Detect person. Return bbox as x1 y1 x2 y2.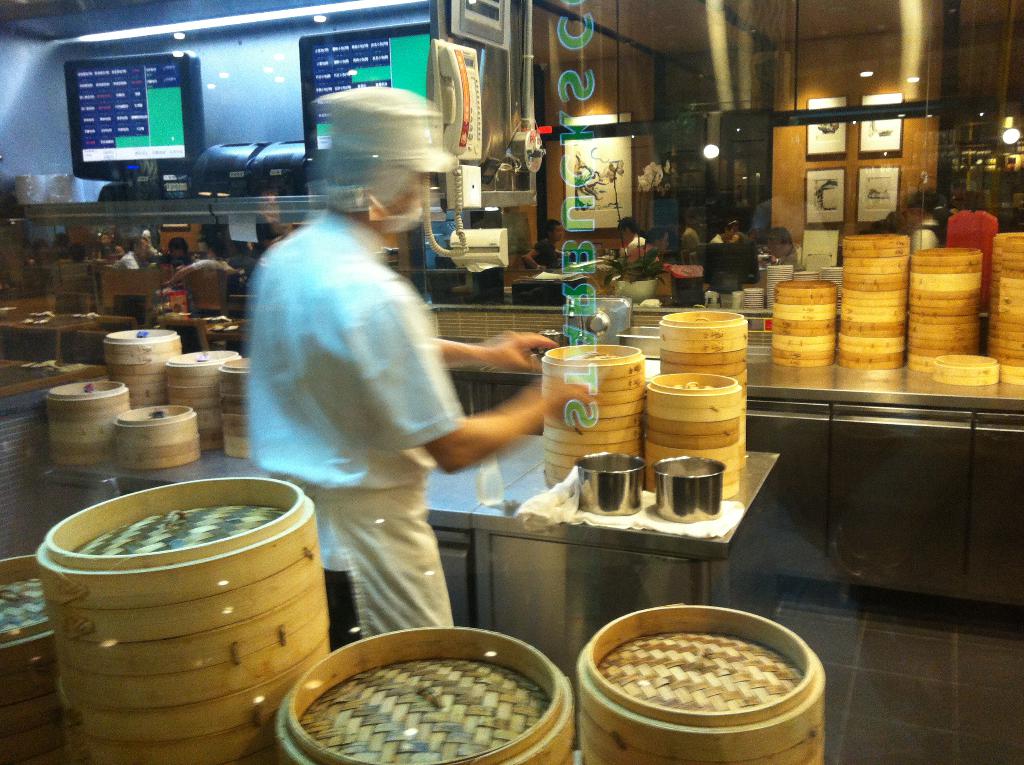
161 255 236 316.
